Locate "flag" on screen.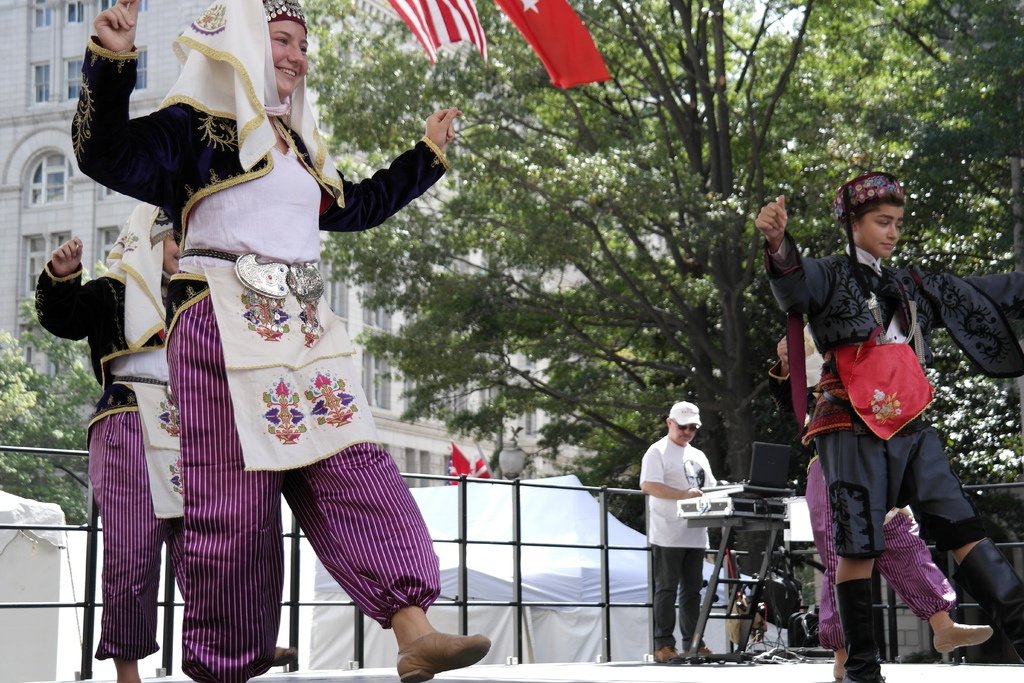
On screen at select_region(443, 443, 469, 484).
